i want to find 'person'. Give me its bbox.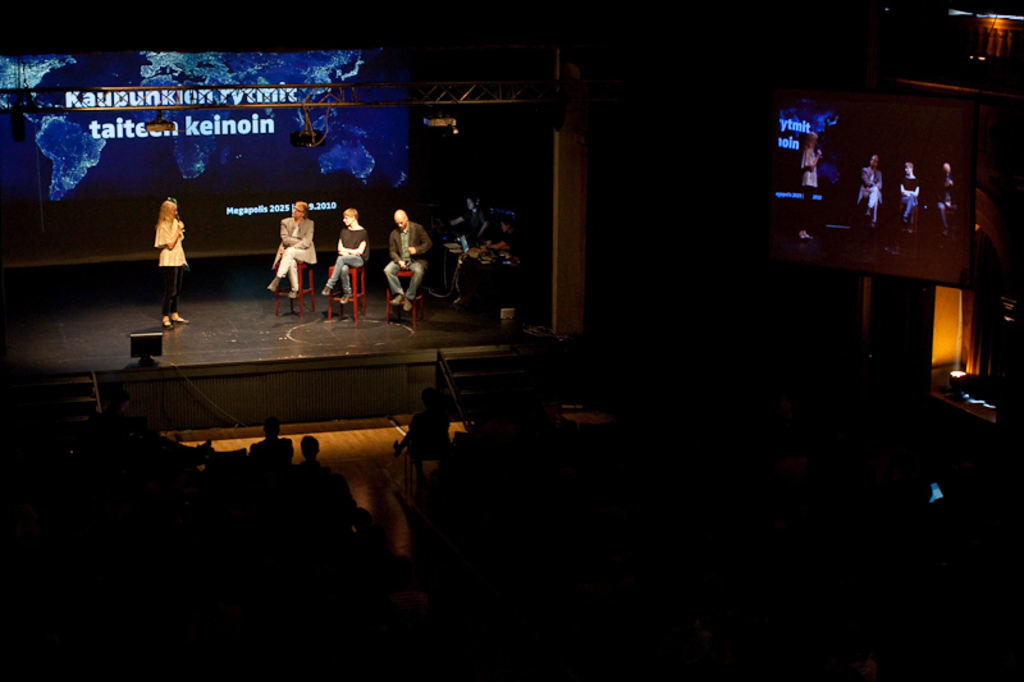
(803, 132, 820, 235).
